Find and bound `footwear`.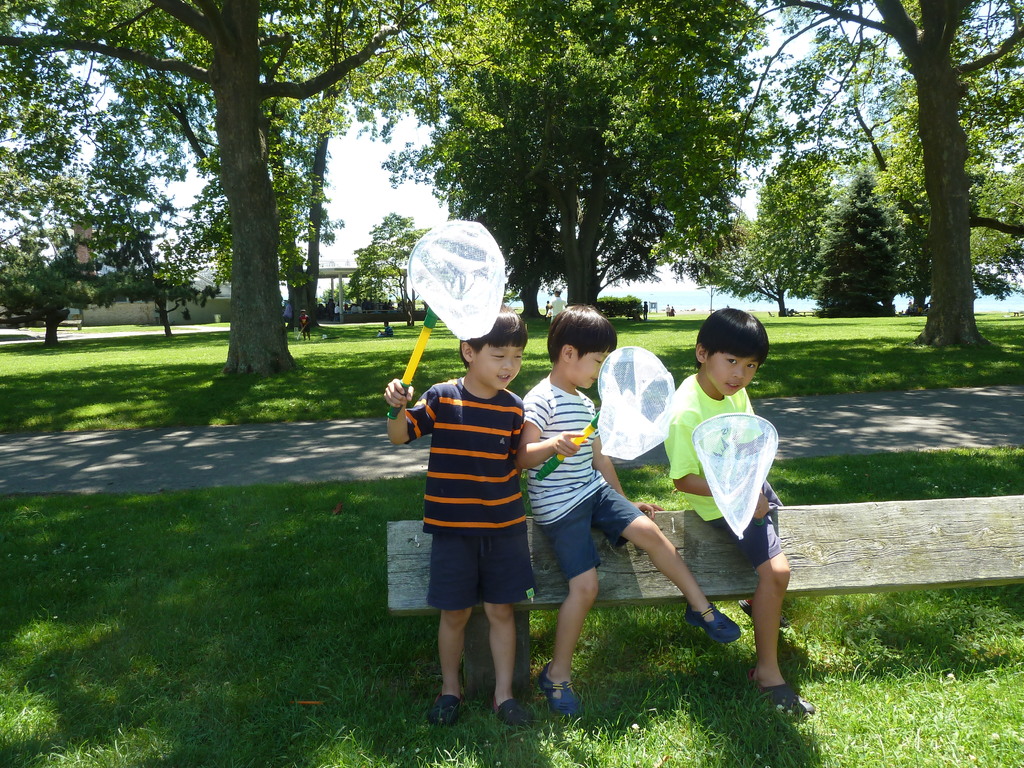
Bound: crop(684, 602, 747, 638).
